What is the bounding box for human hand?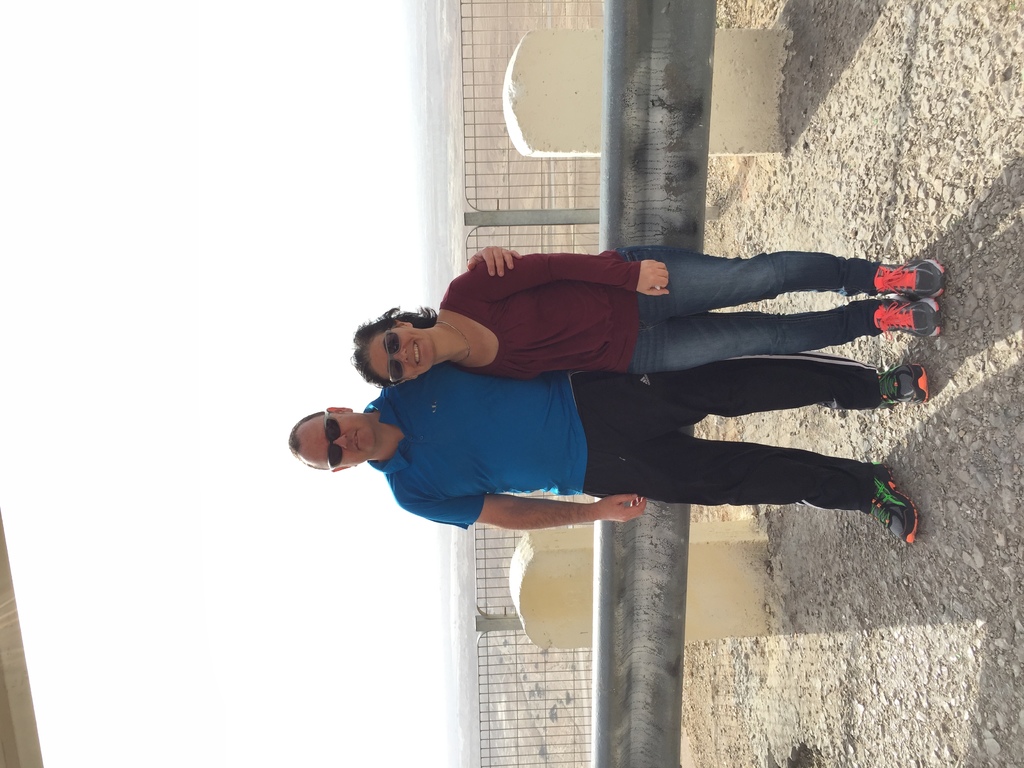
box(632, 258, 669, 295).
